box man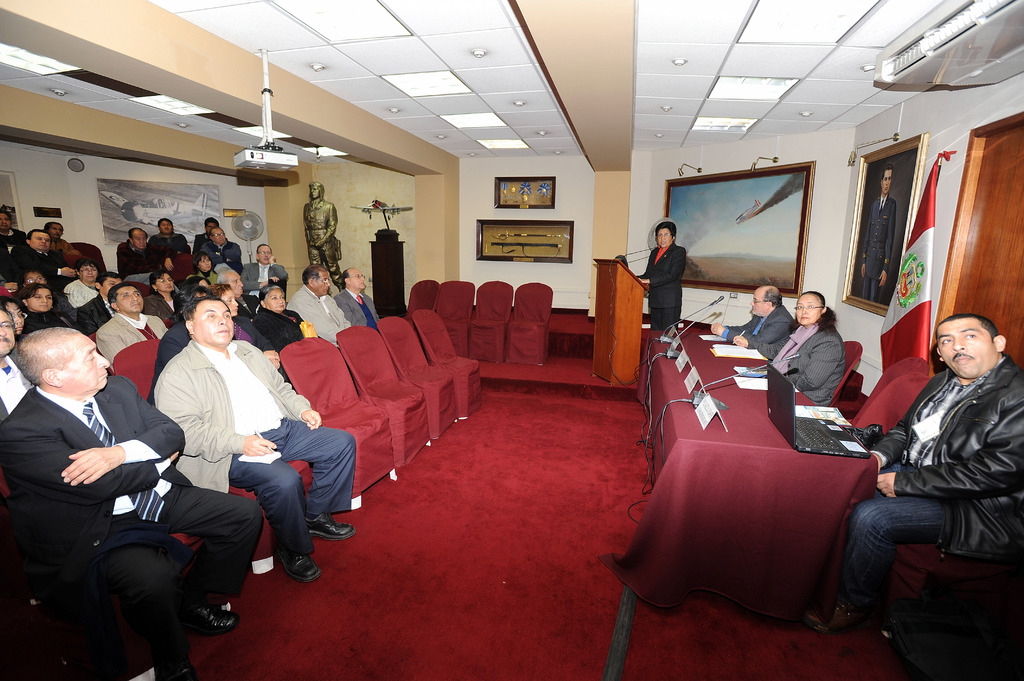
<box>42,221,79,257</box>
